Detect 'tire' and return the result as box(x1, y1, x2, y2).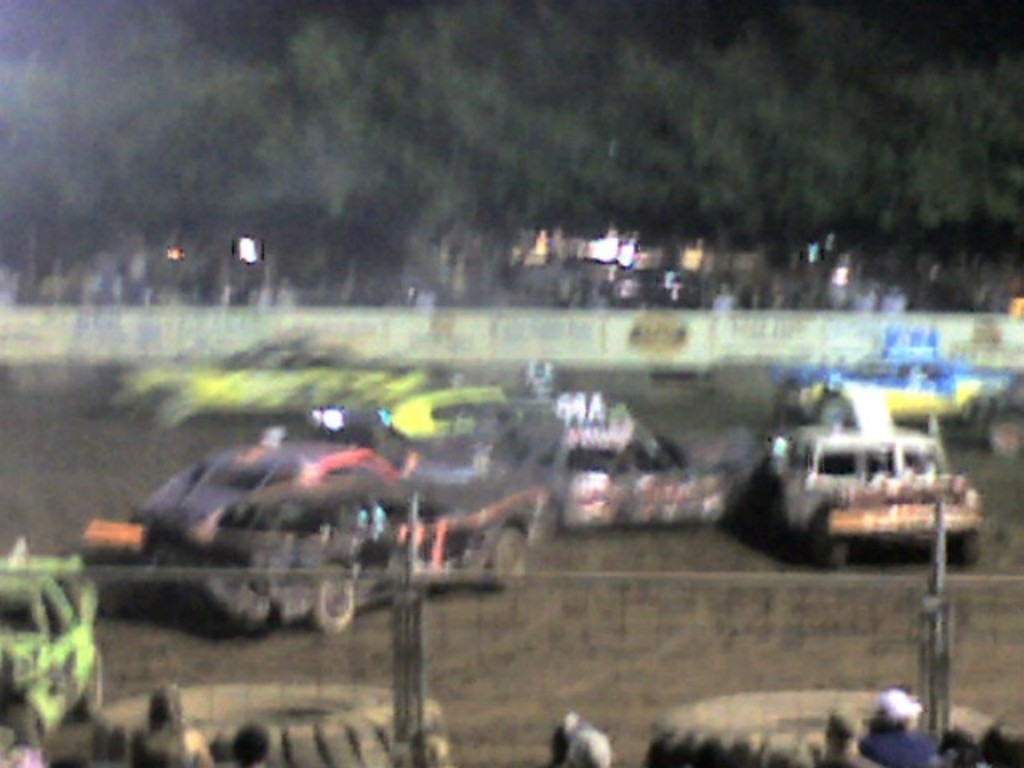
box(3, 704, 48, 752).
